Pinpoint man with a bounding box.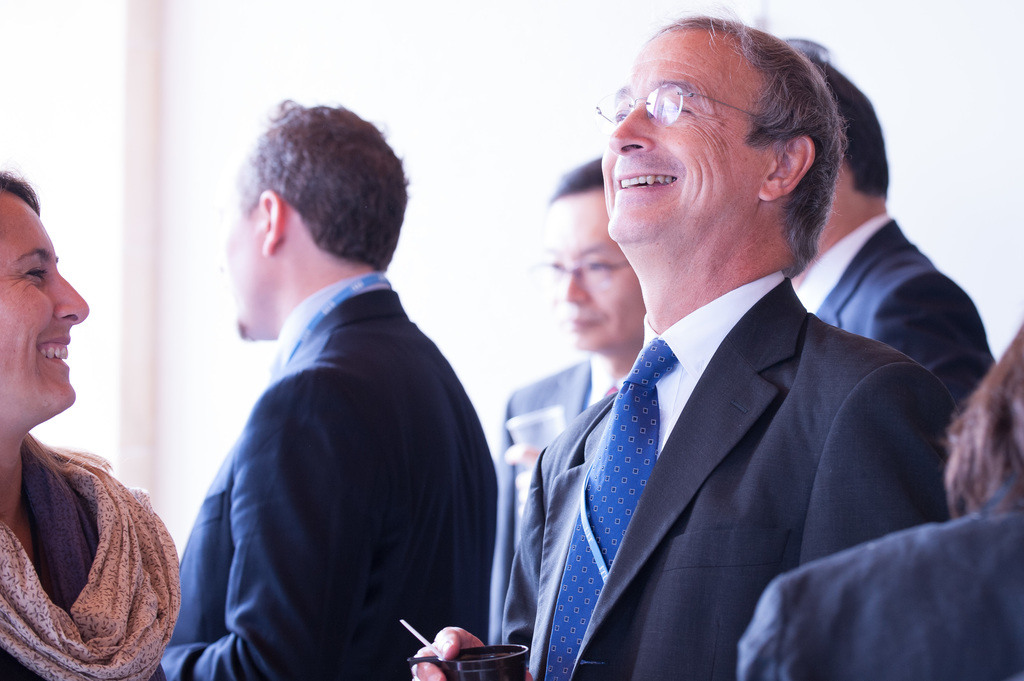
crop(740, 319, 1023, 680).
